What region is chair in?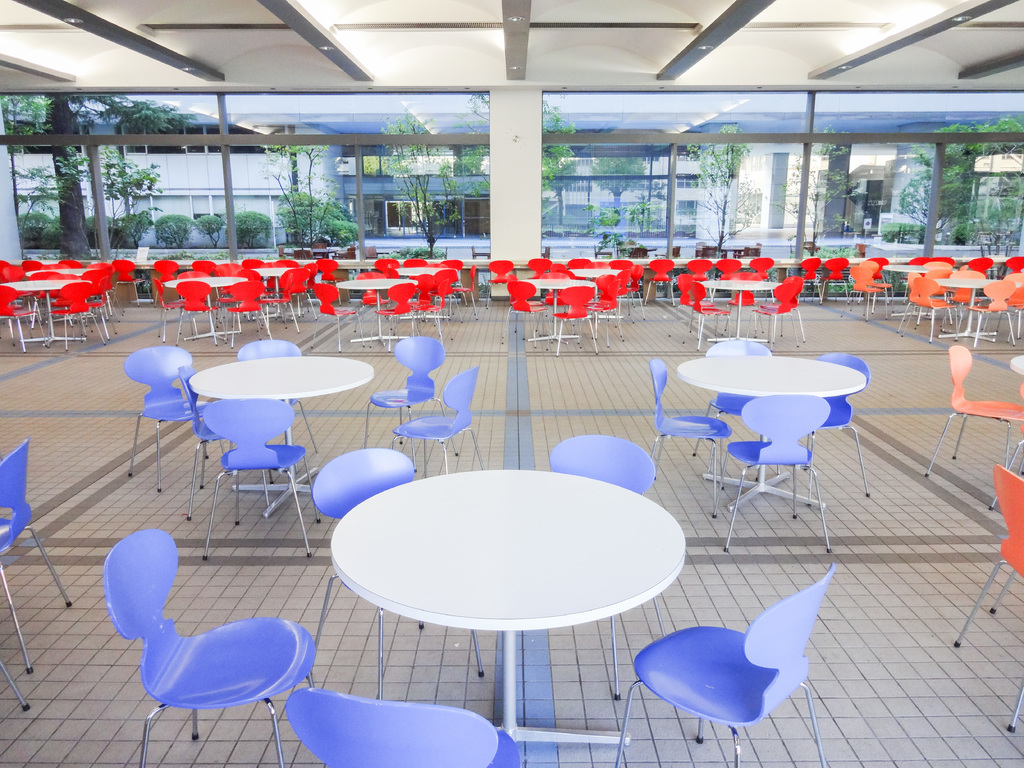
<bbox>927, 346, 1023, 475</bbox>.
